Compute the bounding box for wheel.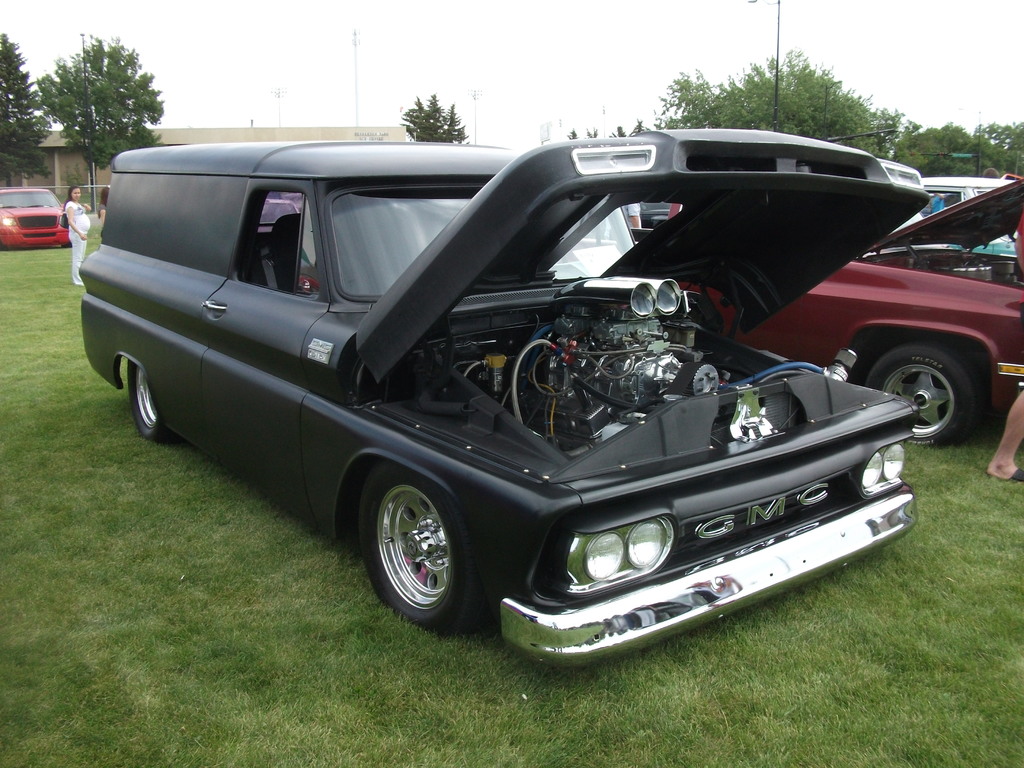
pyautogui.locateOnScreen(123, 357, 175, 443).
